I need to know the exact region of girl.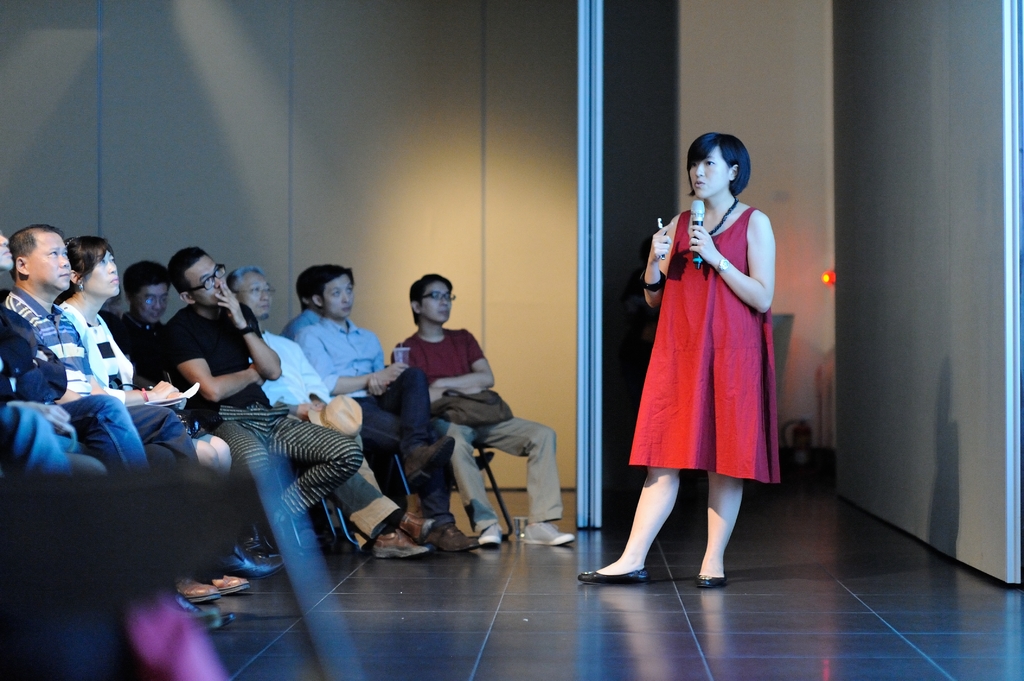
Region: (574, 134, 779, 589).
